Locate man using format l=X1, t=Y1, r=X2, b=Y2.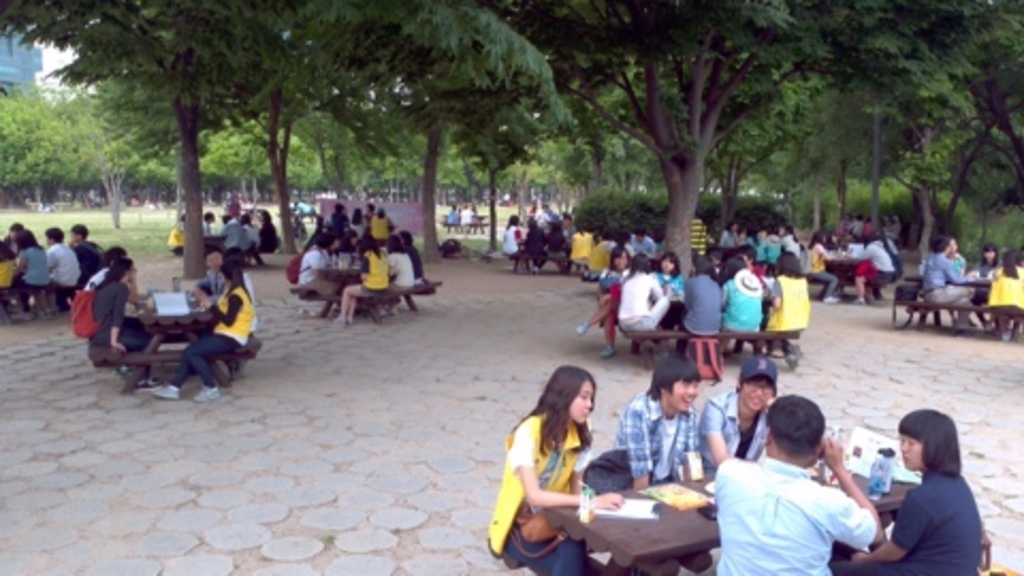
l=922, t=237, r=971, b=326.
